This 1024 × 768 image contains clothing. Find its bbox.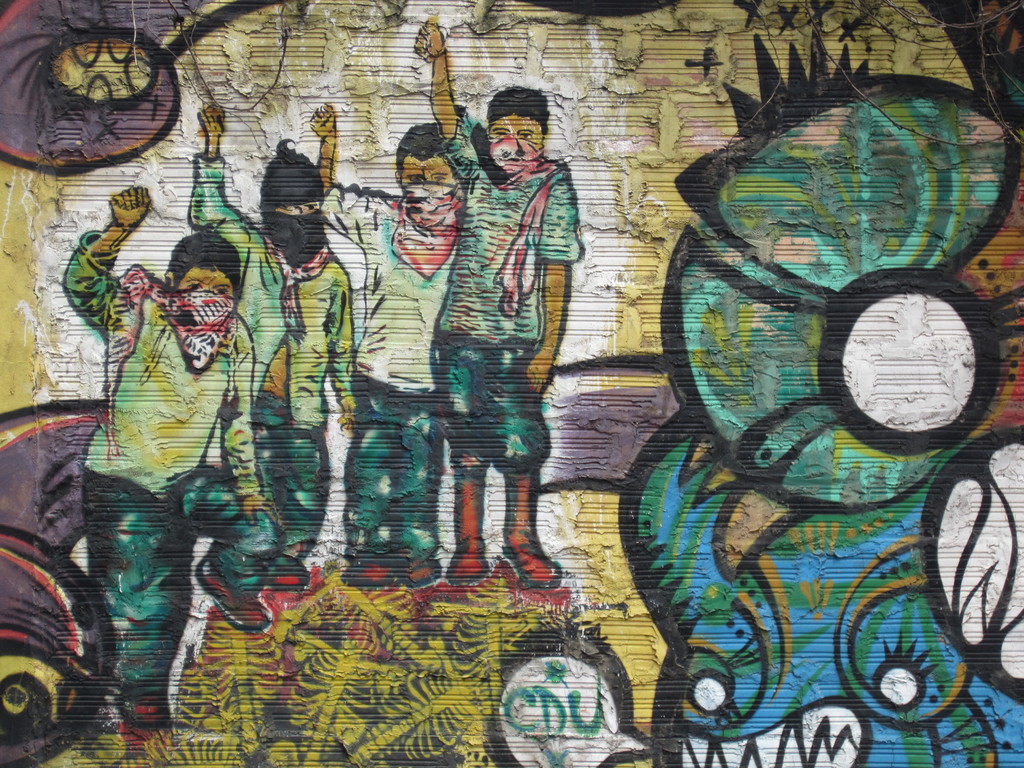
Rect(62, 232, 288, 716).
